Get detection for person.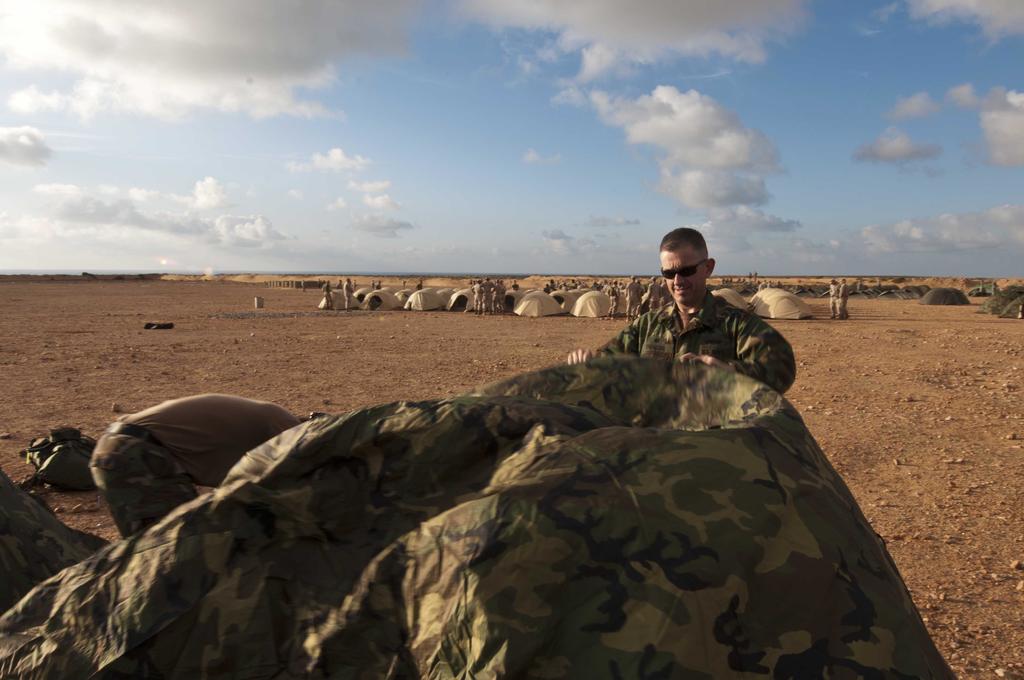
Detection: detection(610, 287, 618, 316).
